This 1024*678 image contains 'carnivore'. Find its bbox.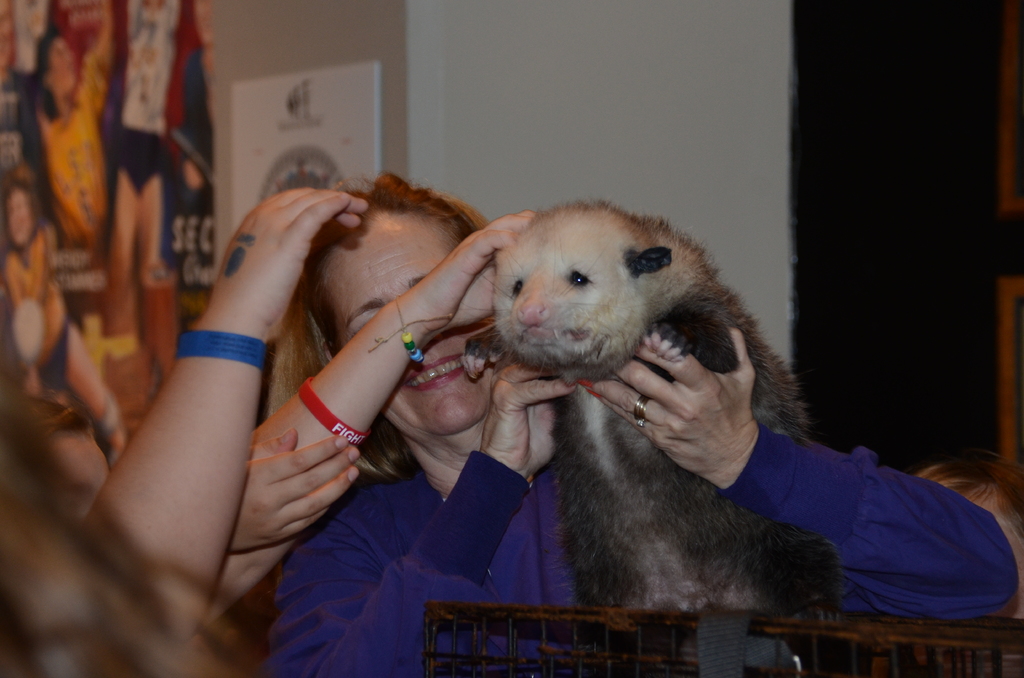
crop(241, 164, 1023, 676).
